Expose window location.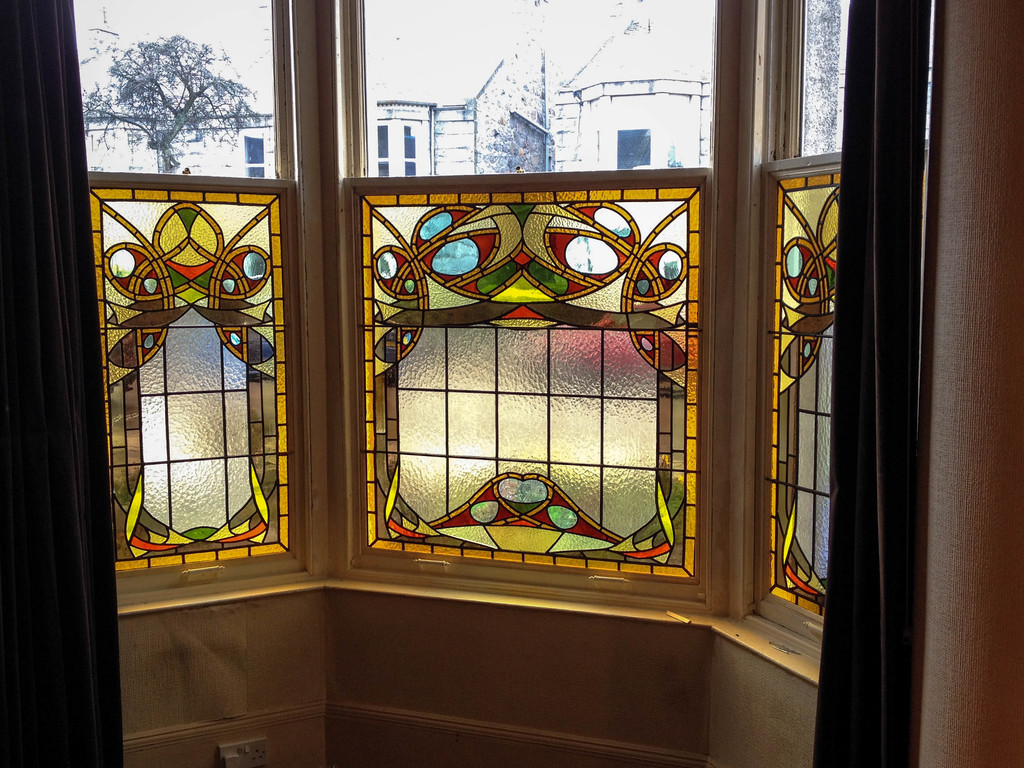
Exposed at (x1=241, y1=132, x2=264, y2=181).
